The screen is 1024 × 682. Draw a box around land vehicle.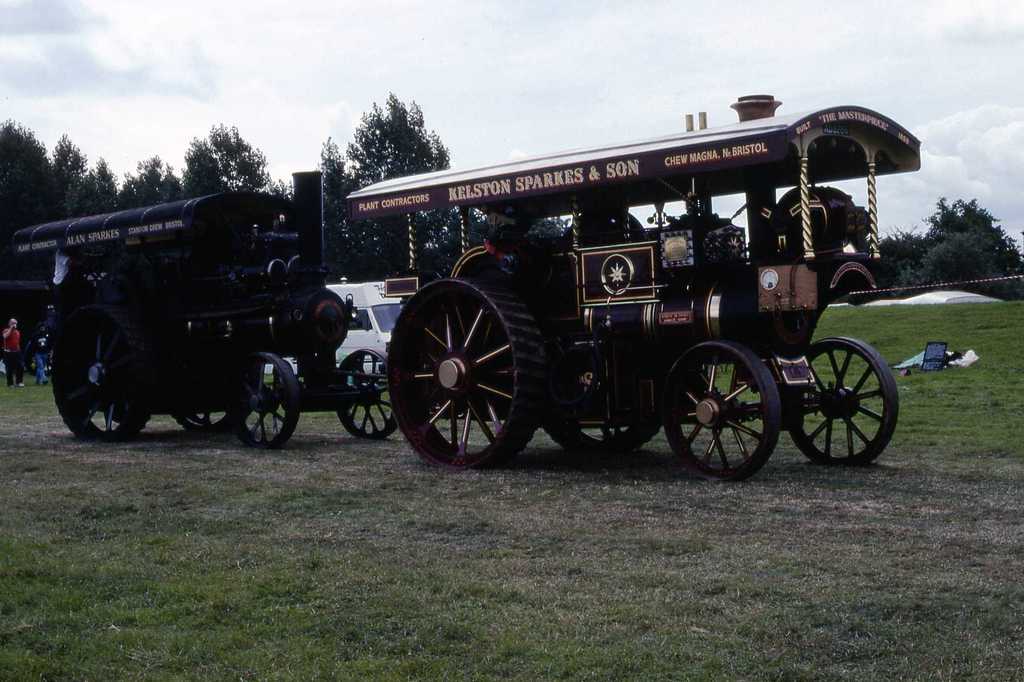
x1=344 y1=100 x2=917 y2=488.
